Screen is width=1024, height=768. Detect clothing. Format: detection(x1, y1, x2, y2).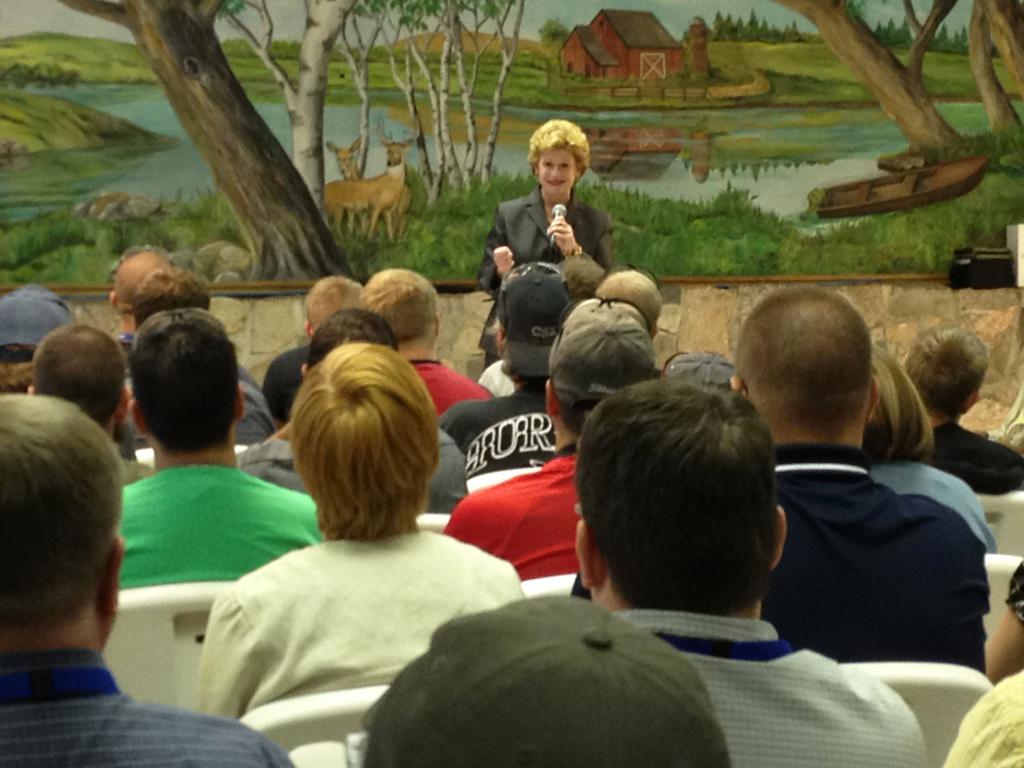
detection(762, 442, 989, 663).
